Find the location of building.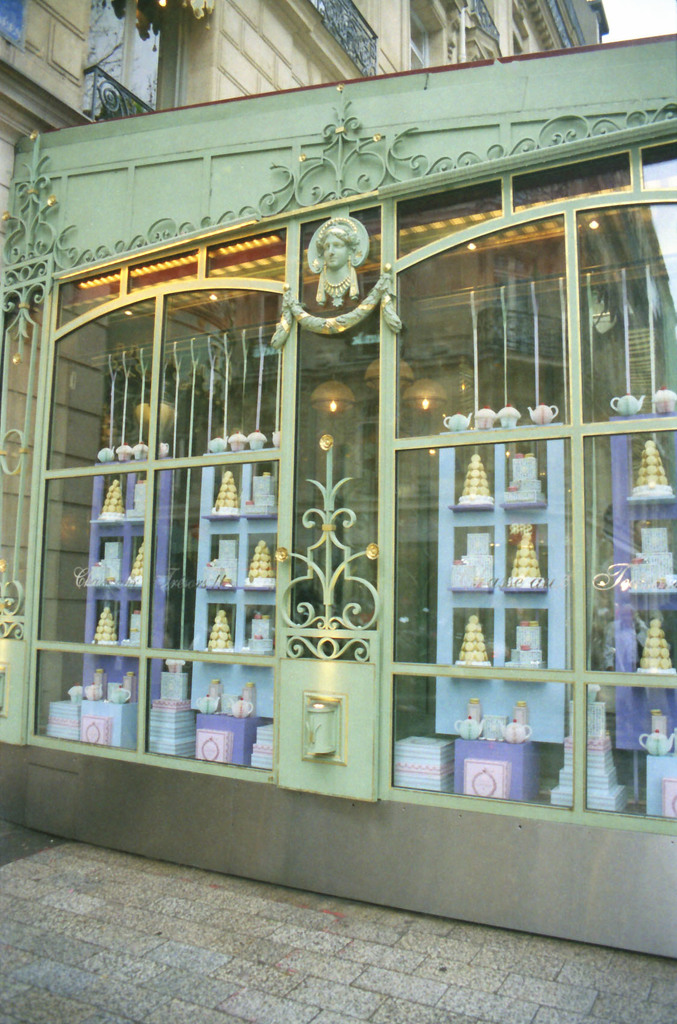
Location: x1=0 y1=0 x2=607 y2=190.
